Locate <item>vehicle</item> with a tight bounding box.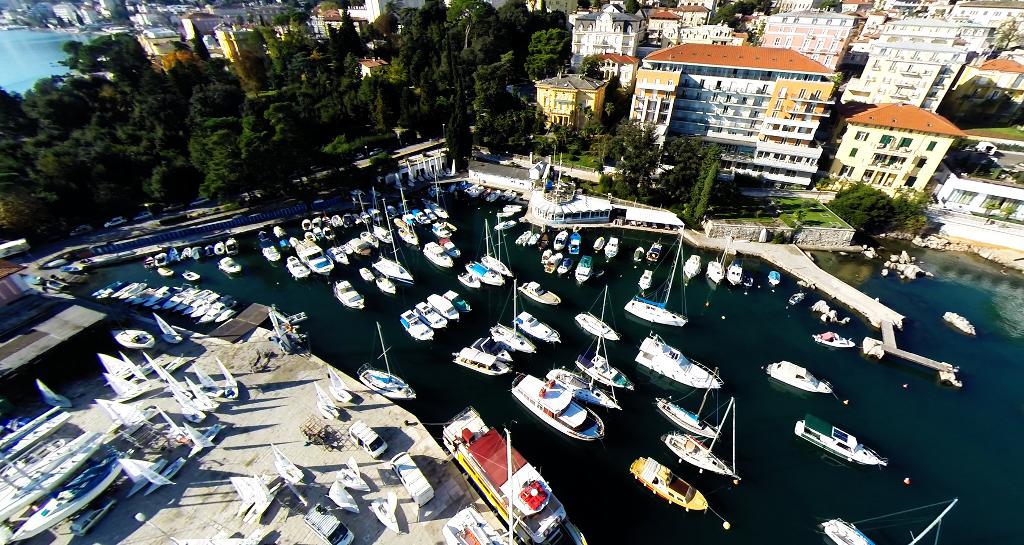
locate(548, 365, 626, 415).
